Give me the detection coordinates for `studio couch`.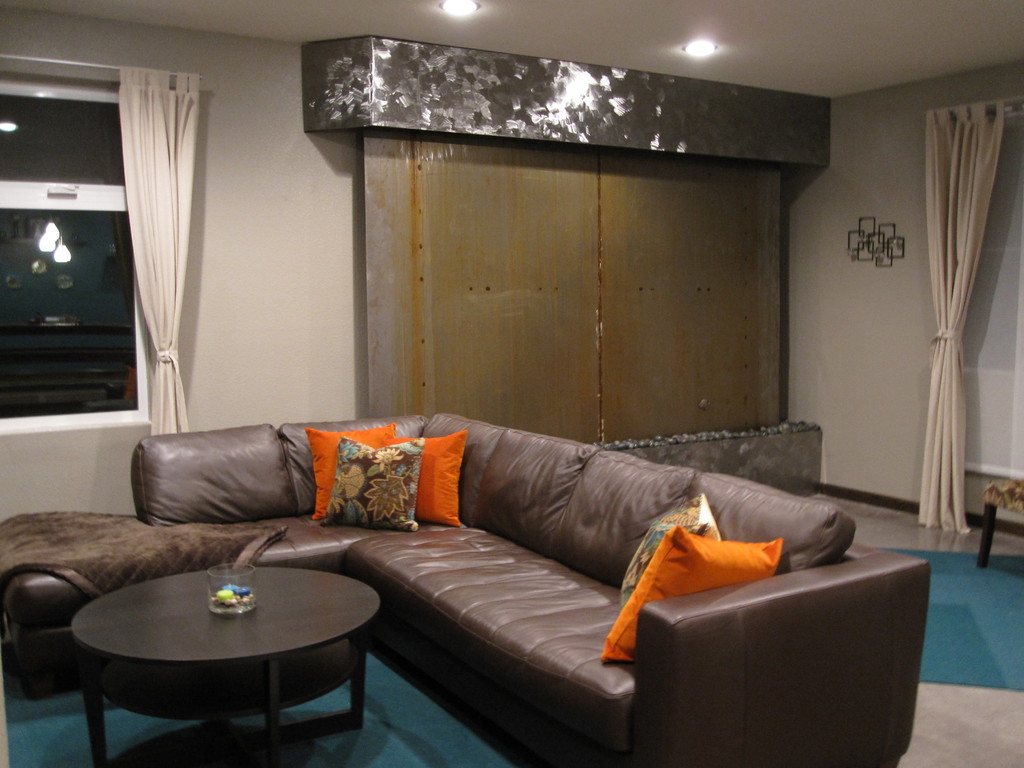
crop(1, 403, 924, 767).
